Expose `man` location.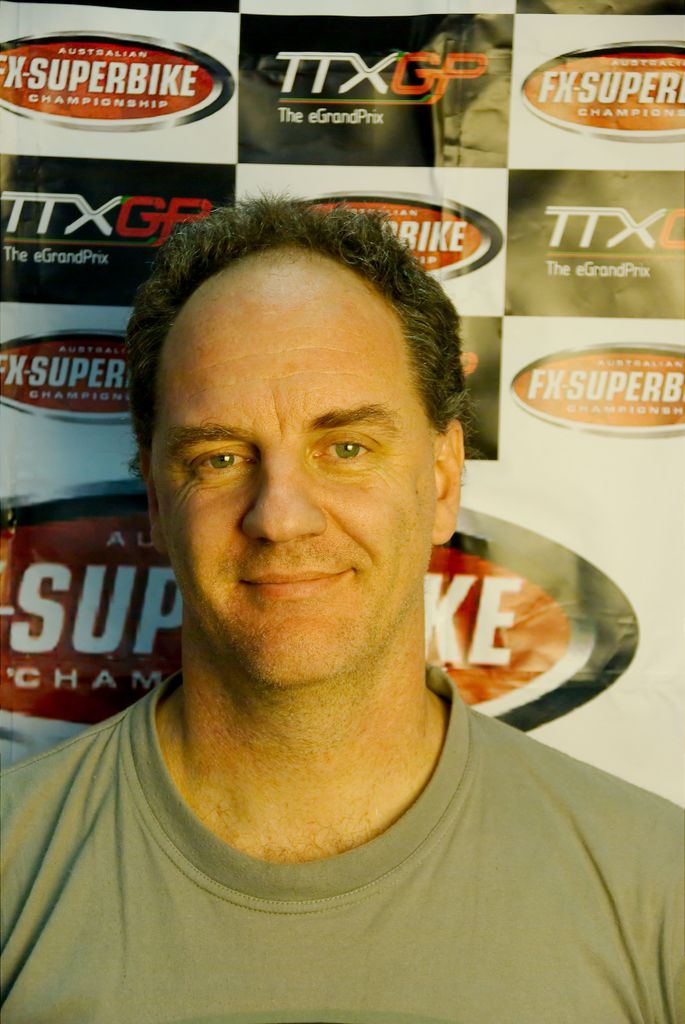
Exposed at (19,168,636,988).
